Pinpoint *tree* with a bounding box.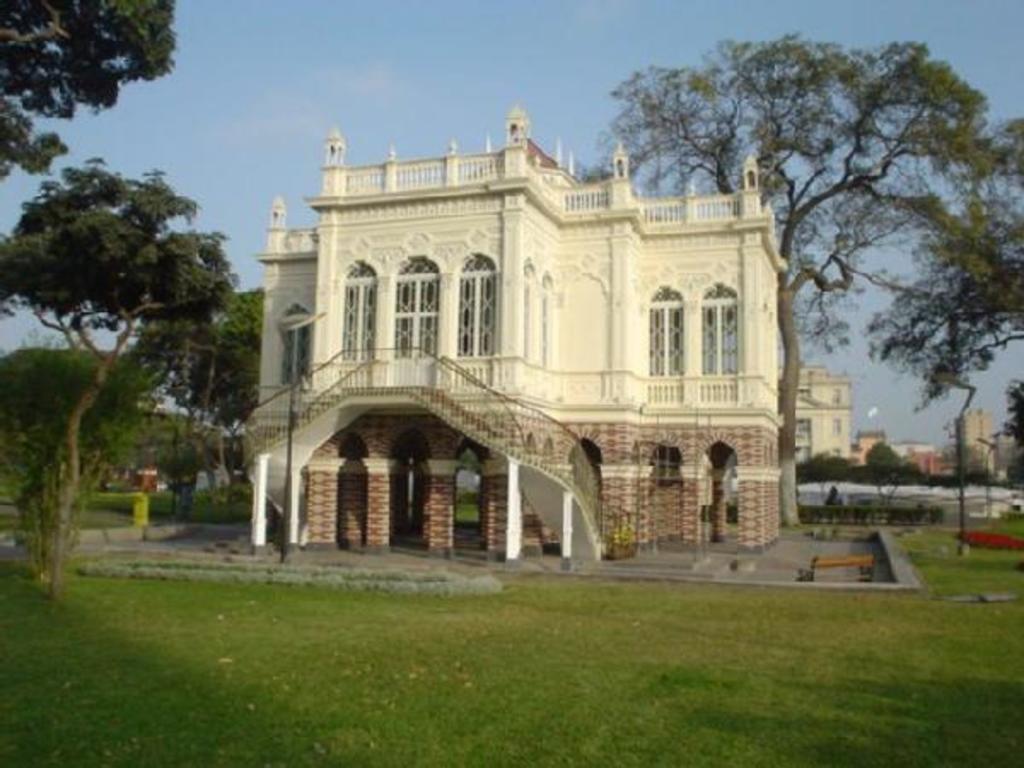
x1=0 y1=154 x2=239 y2=599.
